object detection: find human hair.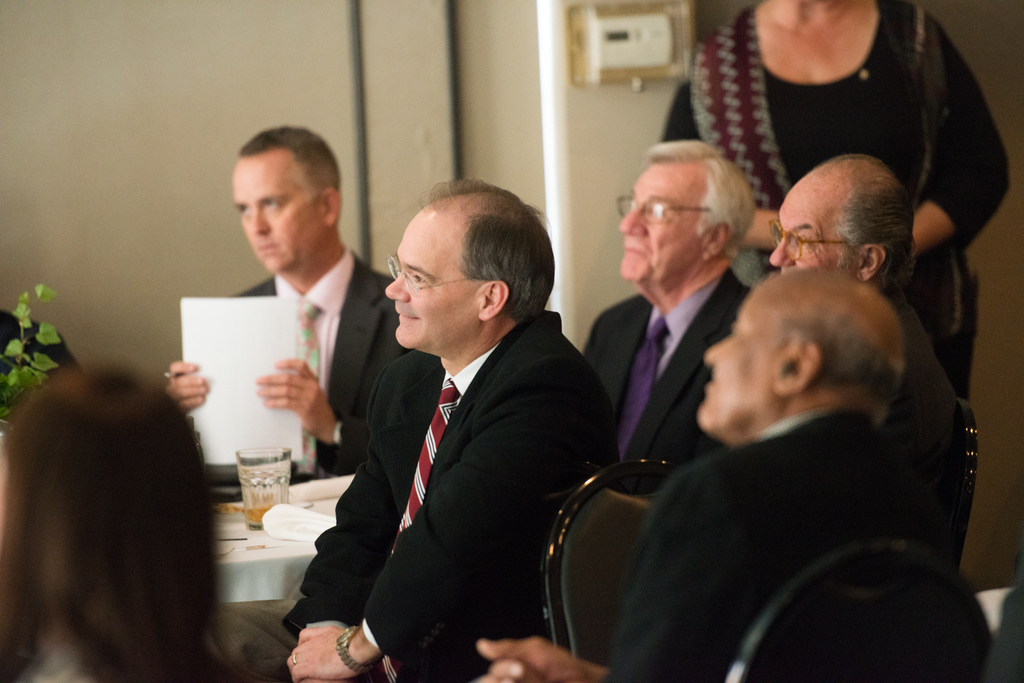
[x1=237, y1=124, x2=343, y2=226].
